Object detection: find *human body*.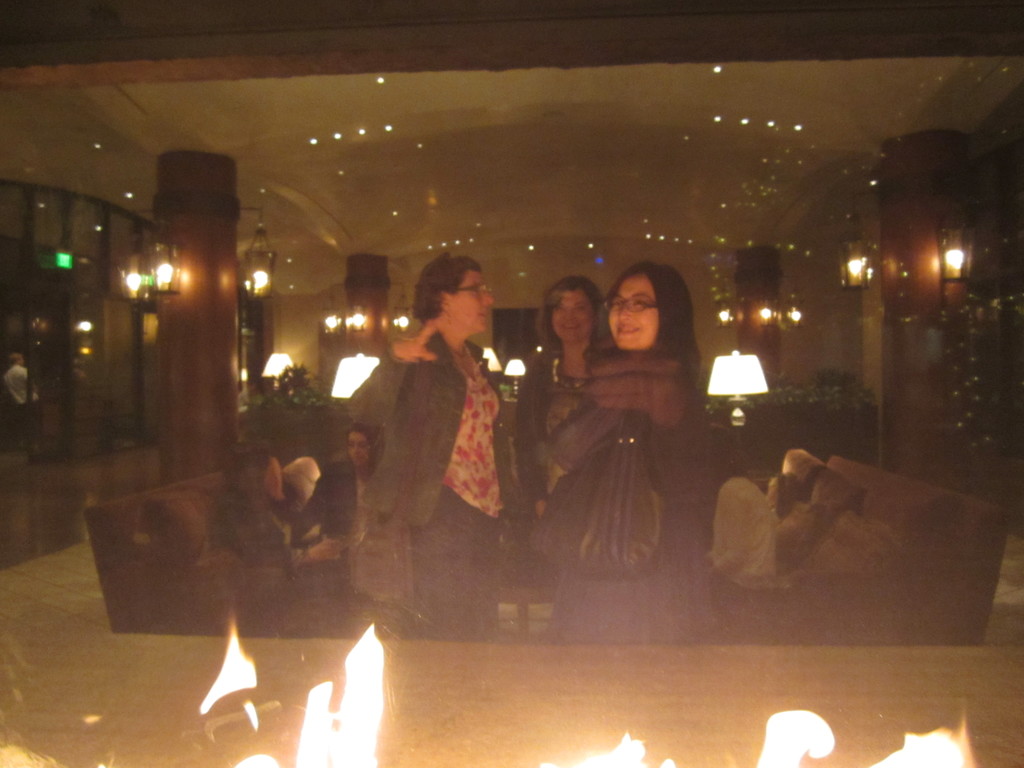
<region>703, 476, 784, 621</region>.
